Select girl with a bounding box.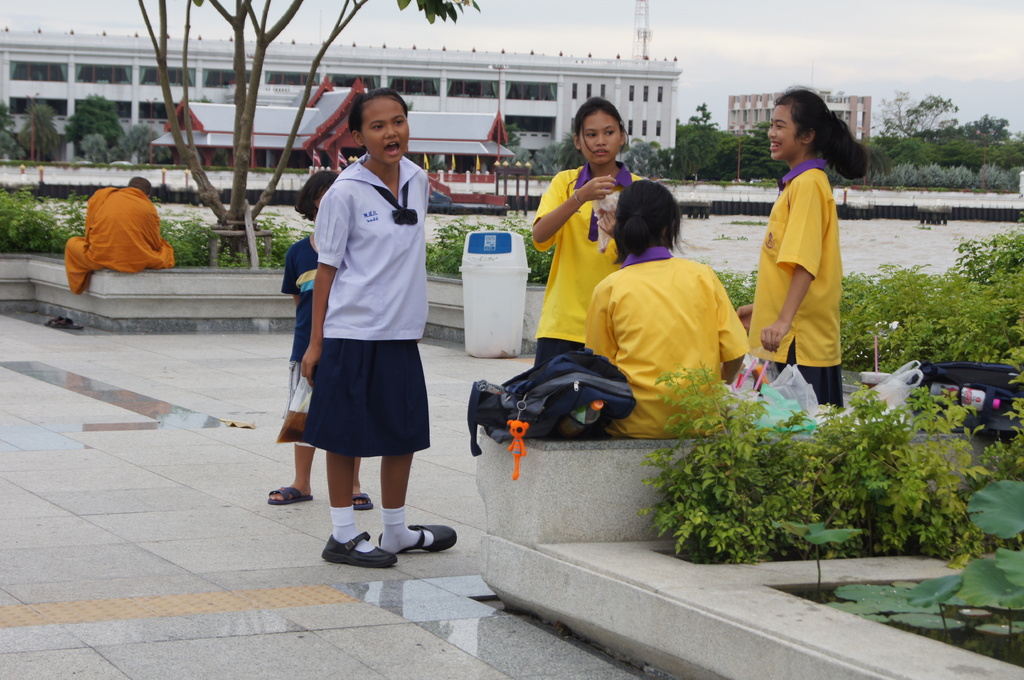
[737,83,867,404].
